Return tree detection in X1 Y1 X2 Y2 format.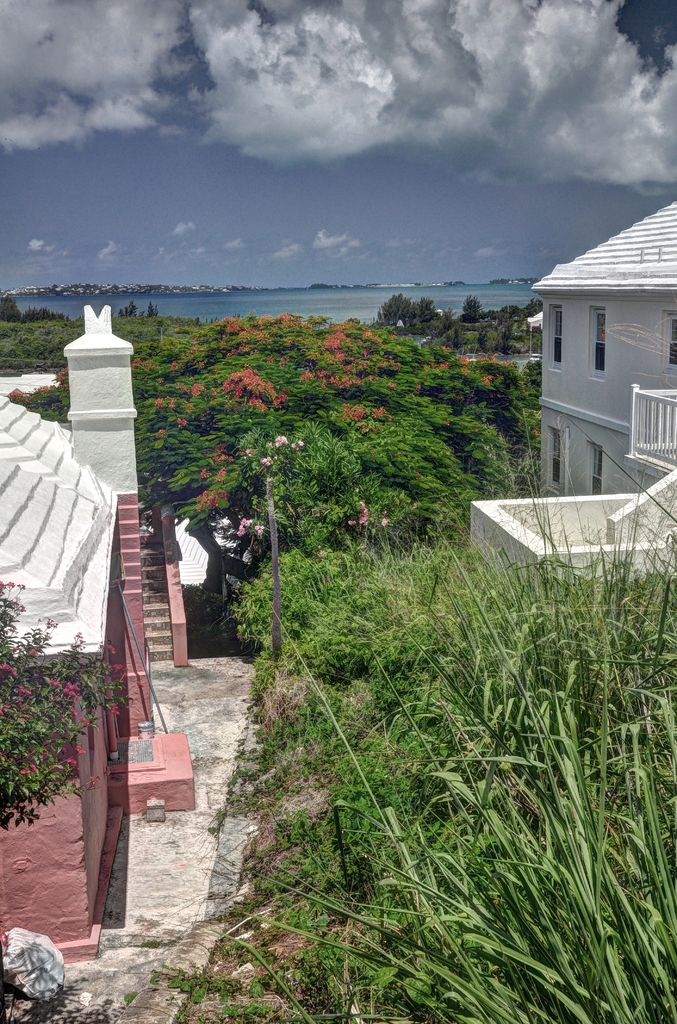
0 586 127 830.
